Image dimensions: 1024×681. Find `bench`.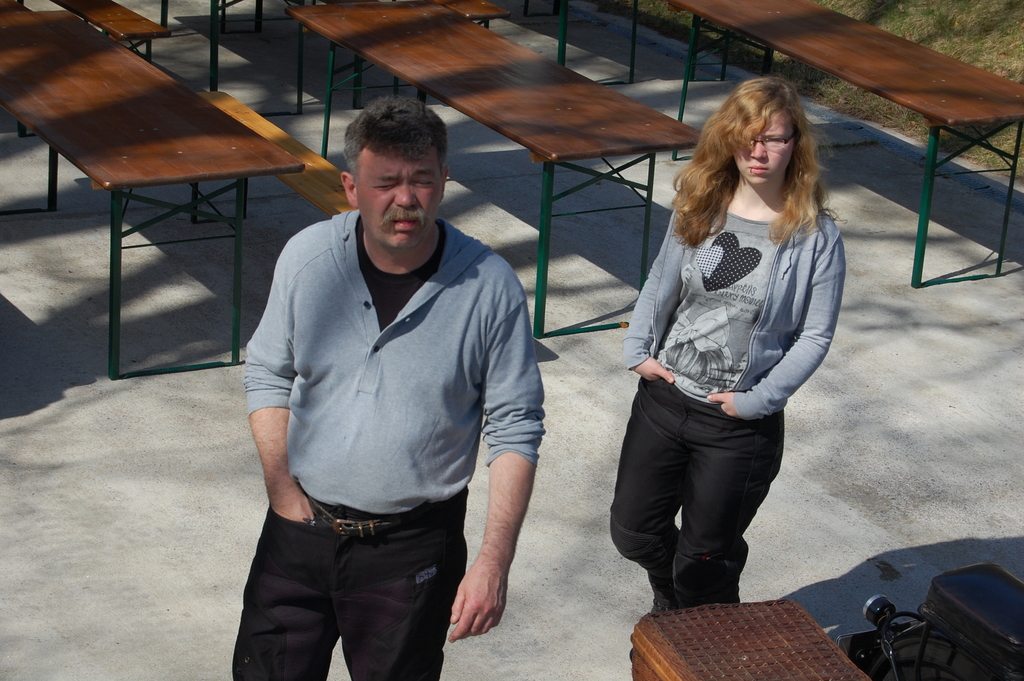
locate(618, 602, 870, 680).
